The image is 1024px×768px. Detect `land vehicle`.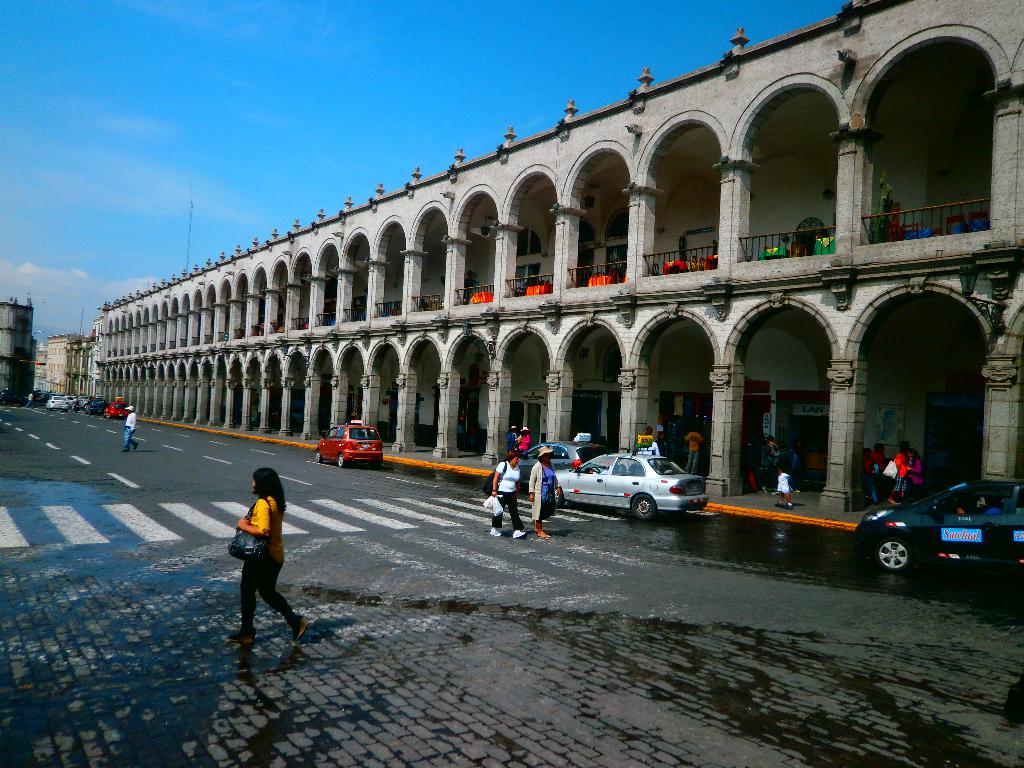
Detection: box(102, 398, 130, 419).
